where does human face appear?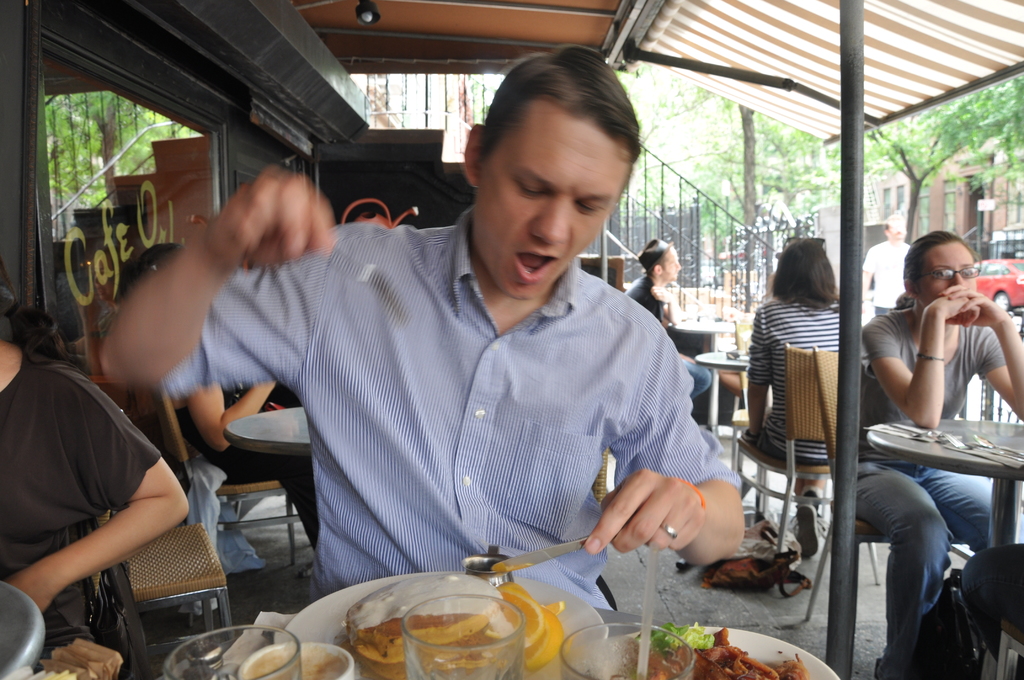
Appears at [left=915, top=242, right=975, bottom=304].
